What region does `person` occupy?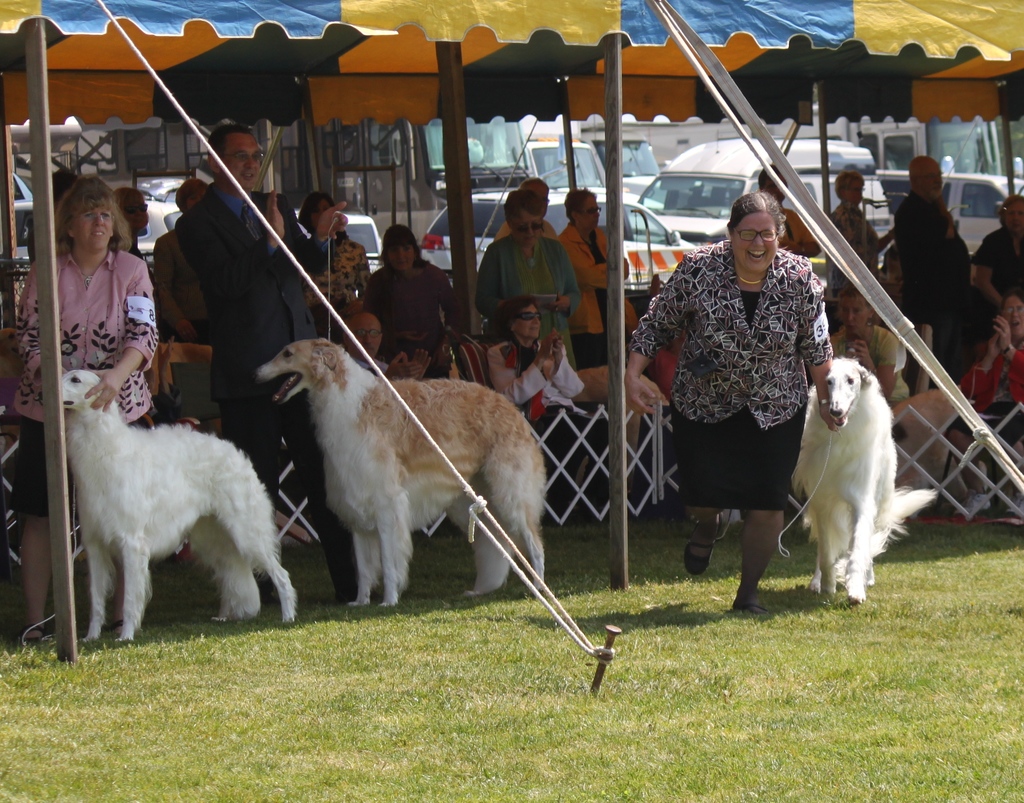
950:295:1023:512.
